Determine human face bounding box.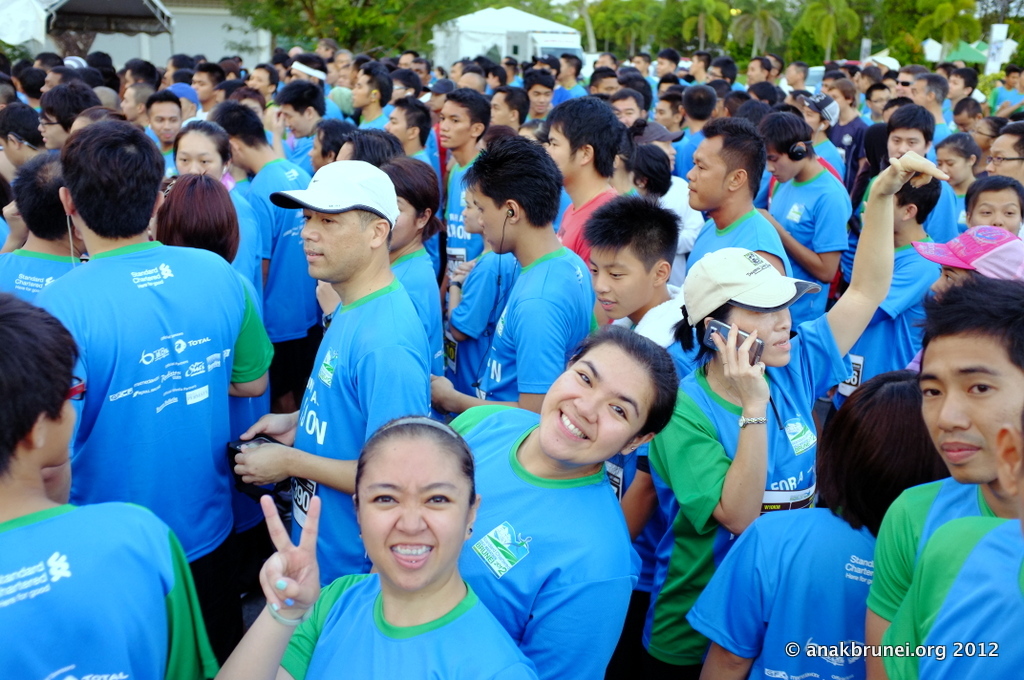
Determined: BBox(935, 150, 971, 189).
